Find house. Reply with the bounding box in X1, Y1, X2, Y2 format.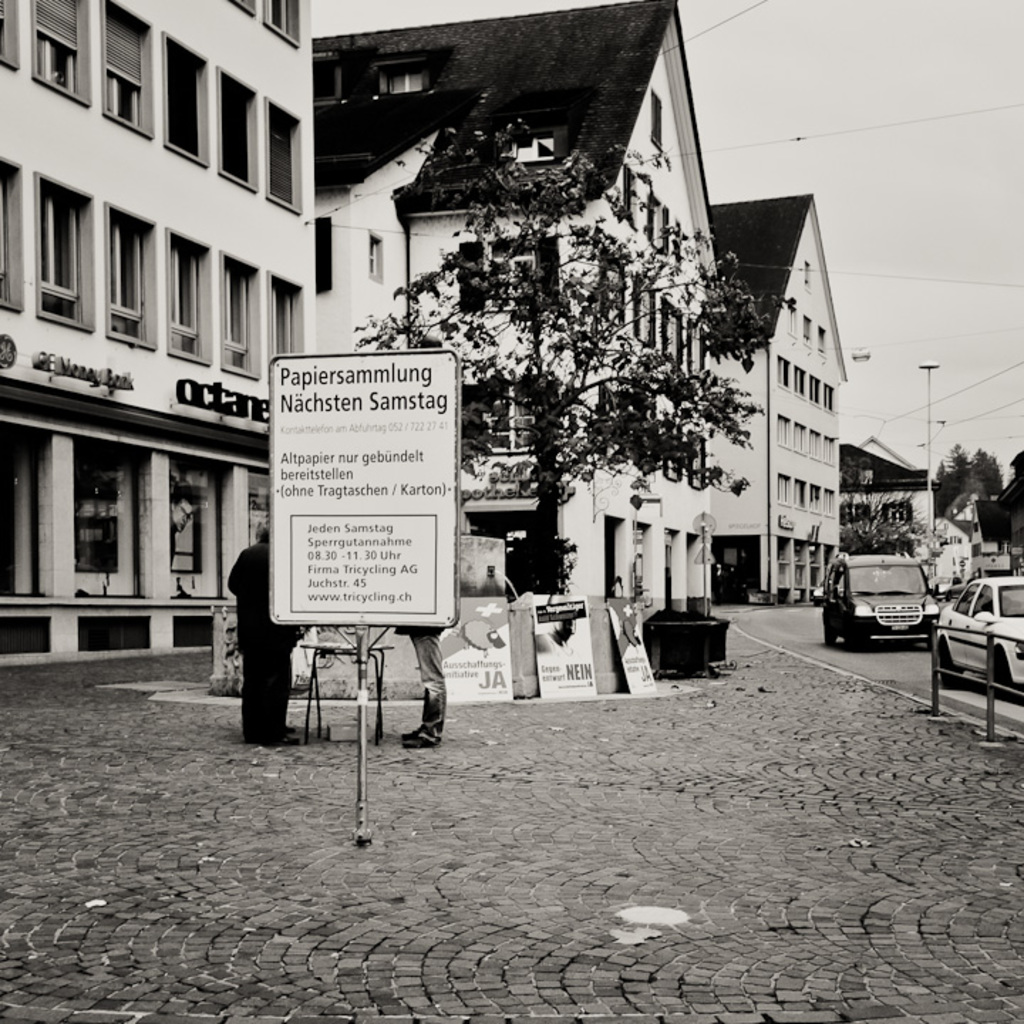
839, 432, 940, 538.
